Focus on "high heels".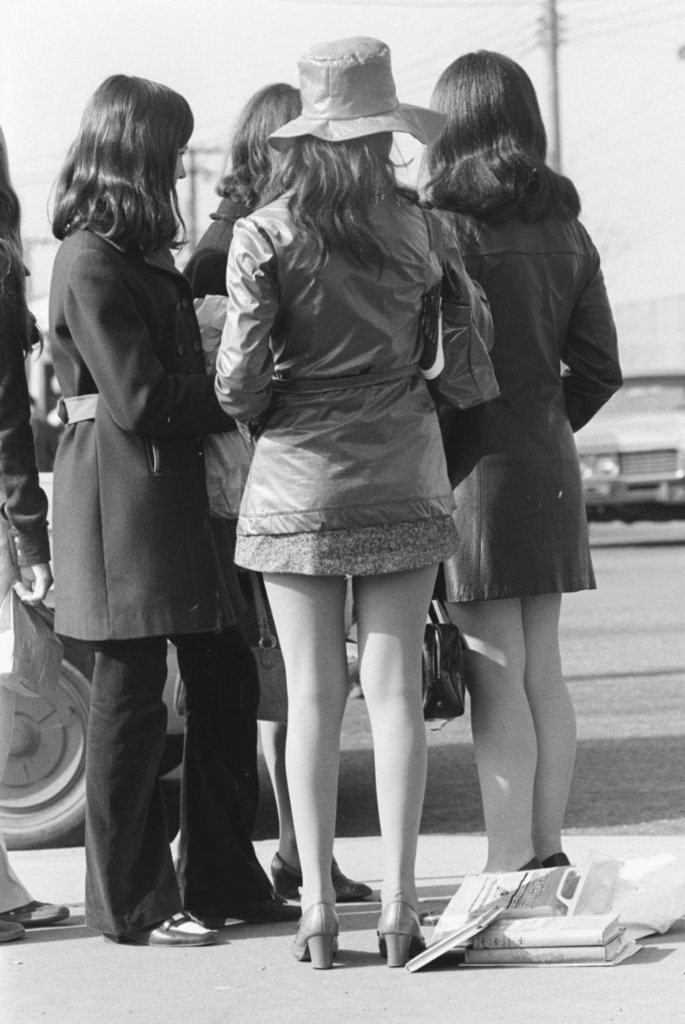
Focused at pyautogui.locateOnScreen(370, 899, 425, 976).
